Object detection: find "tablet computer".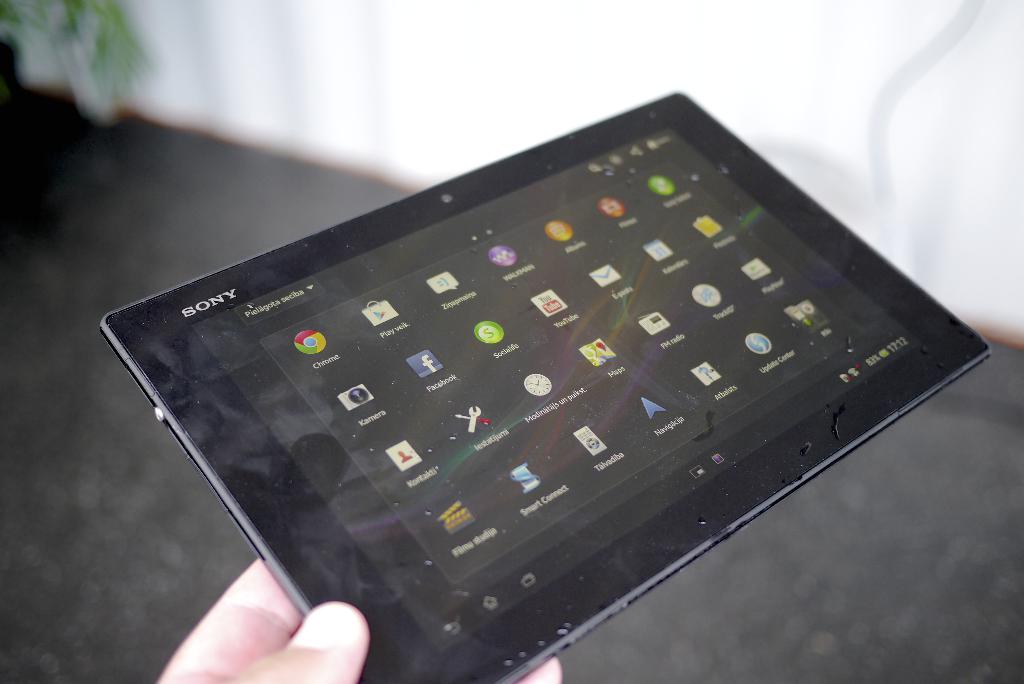
[x1=102, y1=87, x2=990, y2=683].
